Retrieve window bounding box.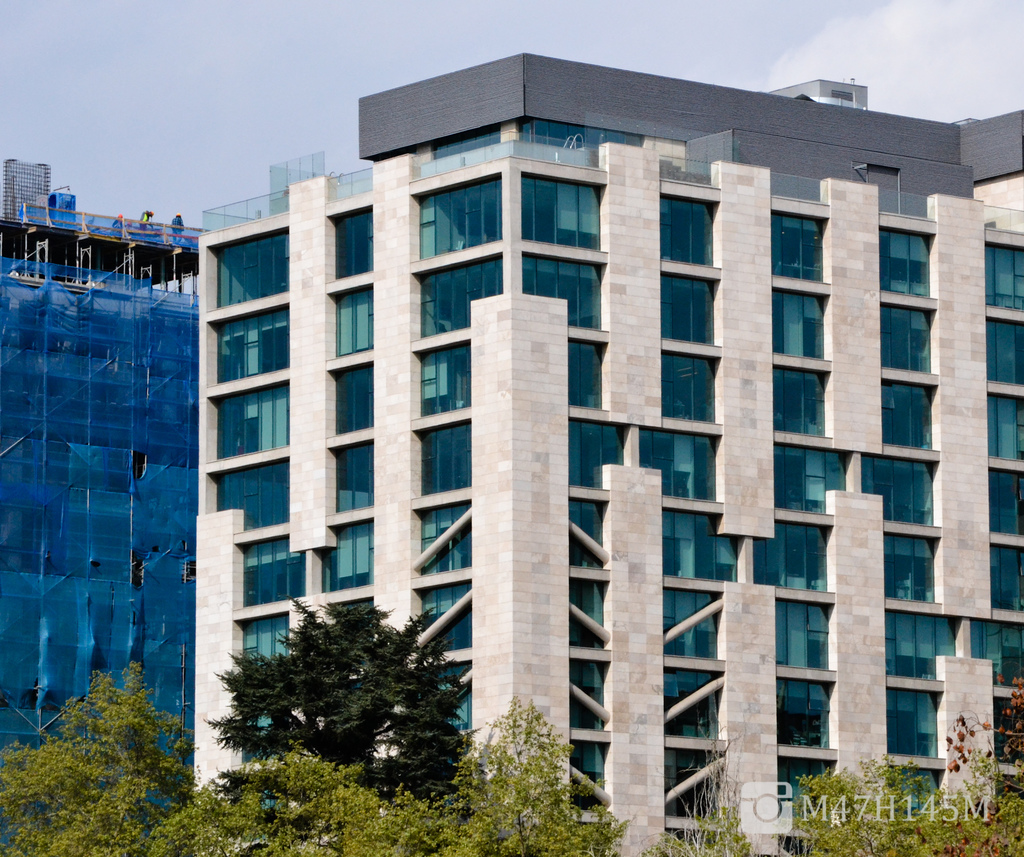
Bounding box: bbox=[564, 581, 610, 653].
